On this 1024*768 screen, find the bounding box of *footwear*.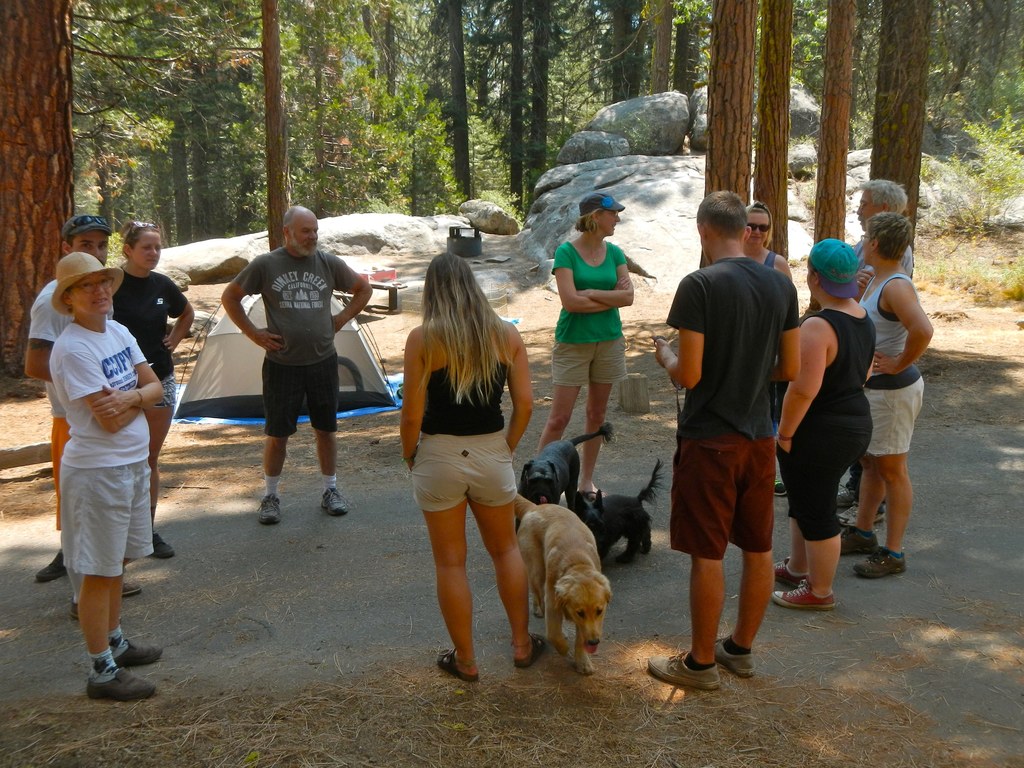
Bounding box: box(254, 494, 286, 524).
